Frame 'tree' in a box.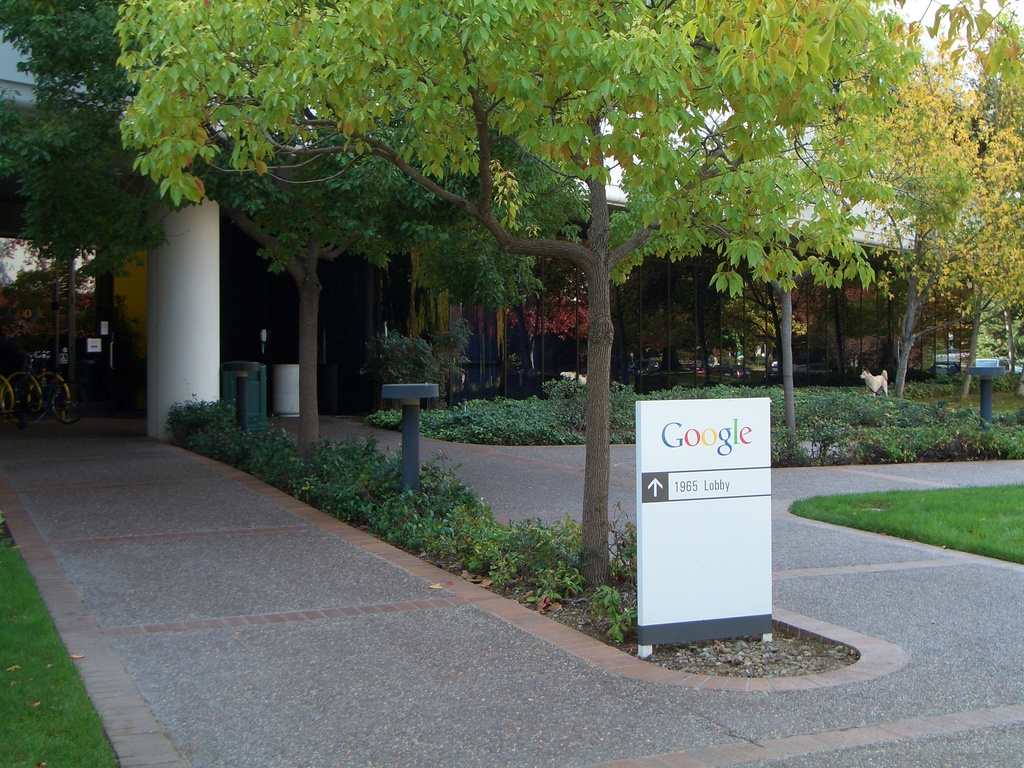
<region>112, 0, 980, 582</region>.
